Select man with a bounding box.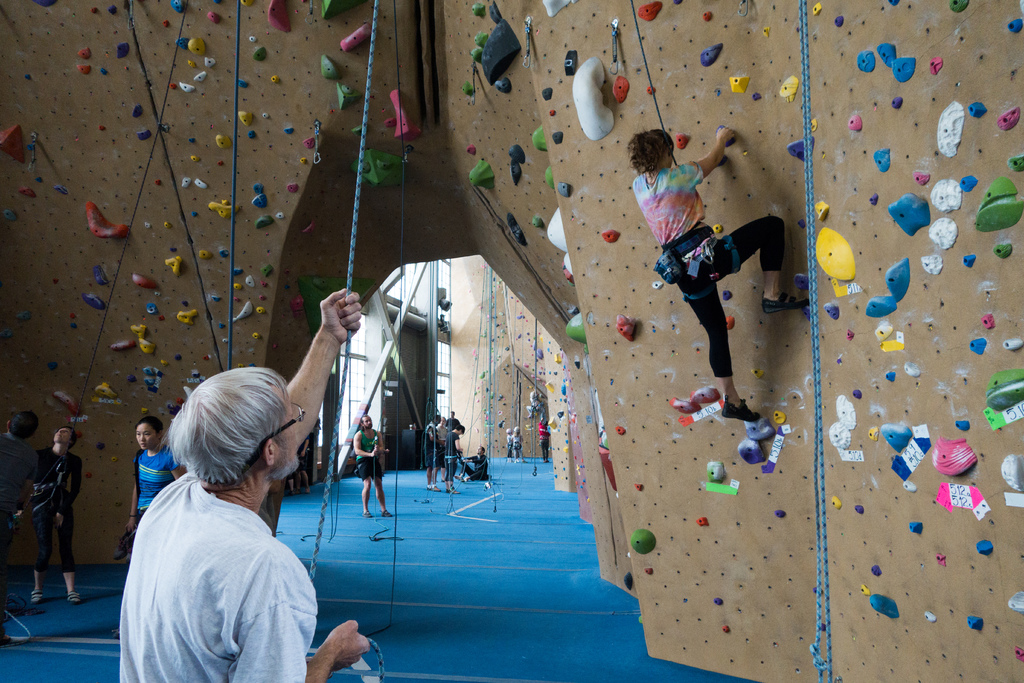
BBox(0, 409, 33, 514).
